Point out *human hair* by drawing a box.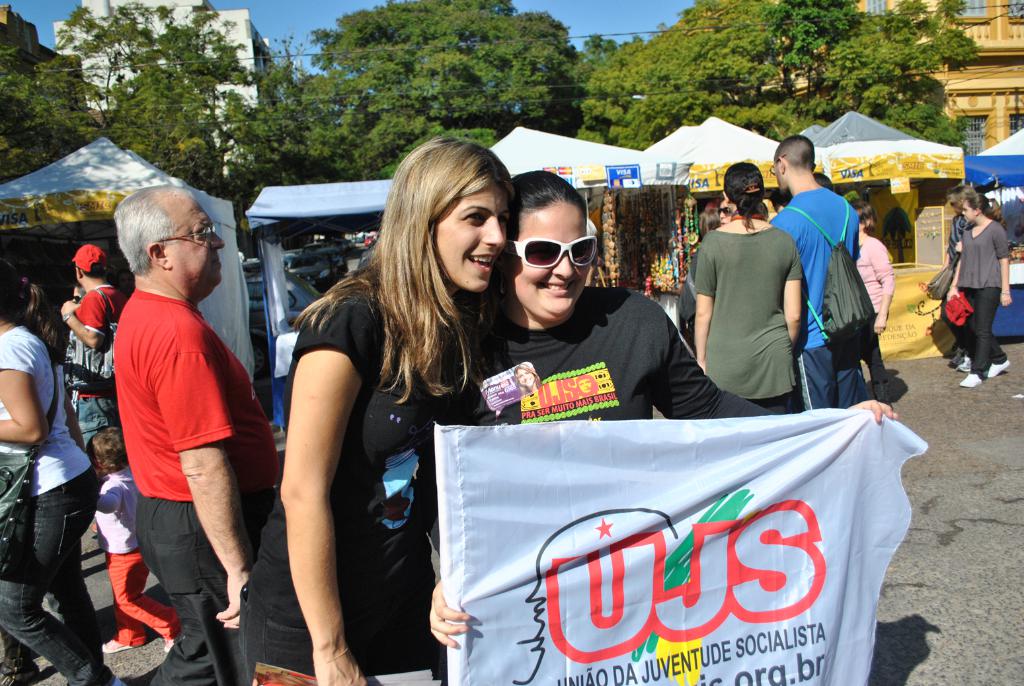
<bbox>947, 183, 977, 209</bbox>.
